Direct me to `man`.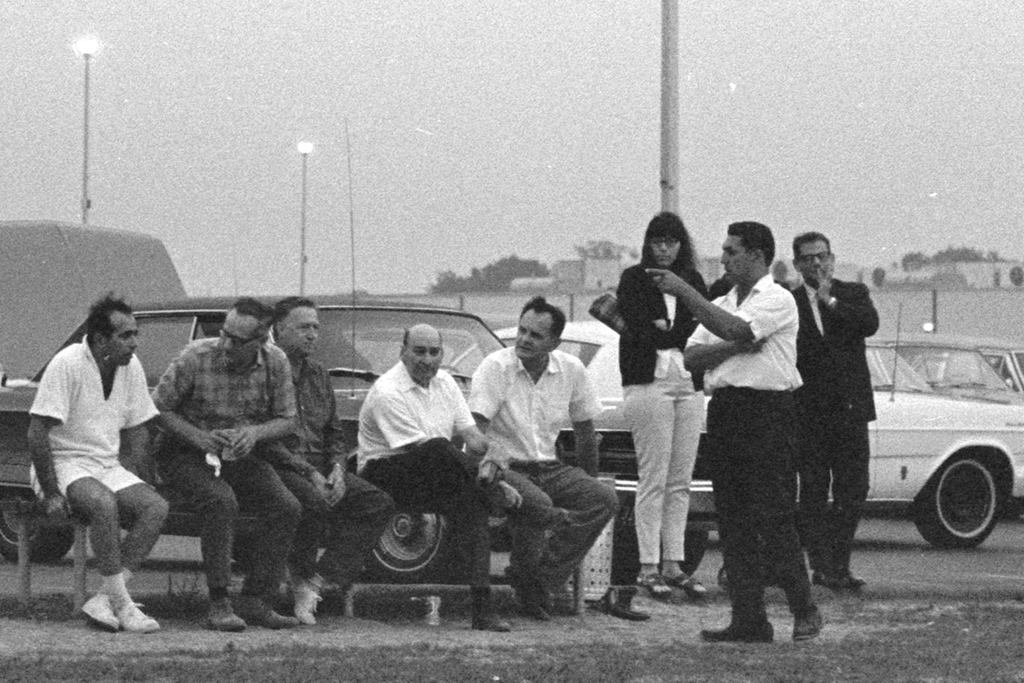
Direction: detection(644, 223, 822, 643).
